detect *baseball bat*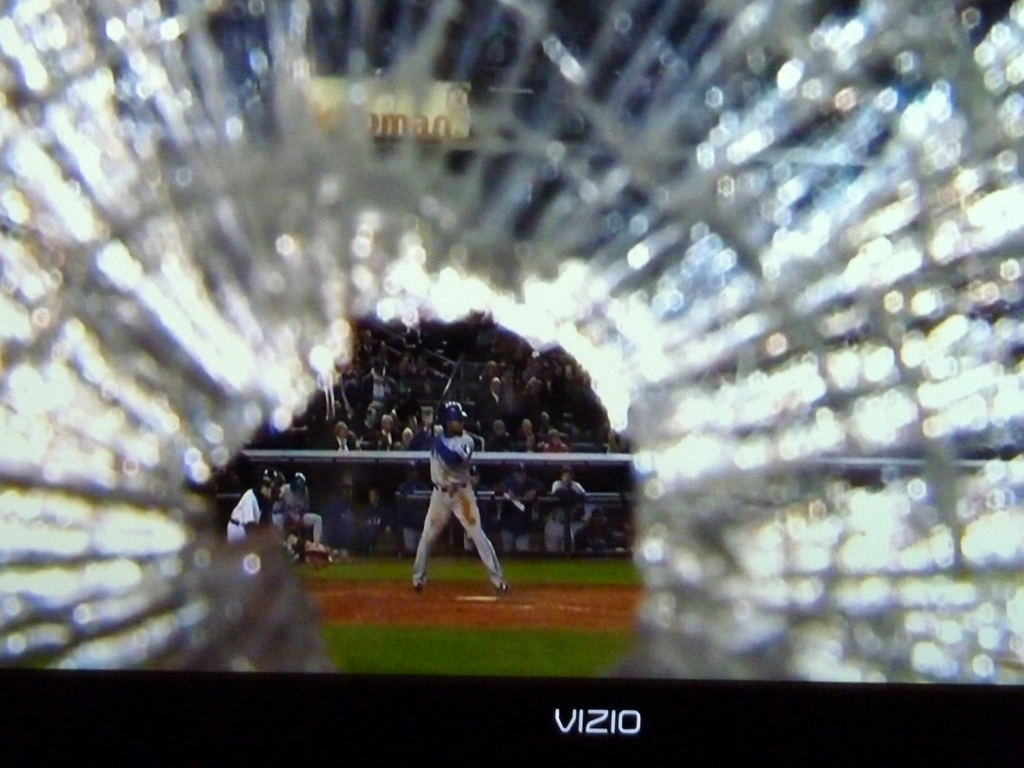
[434, 353, 461, 421]
